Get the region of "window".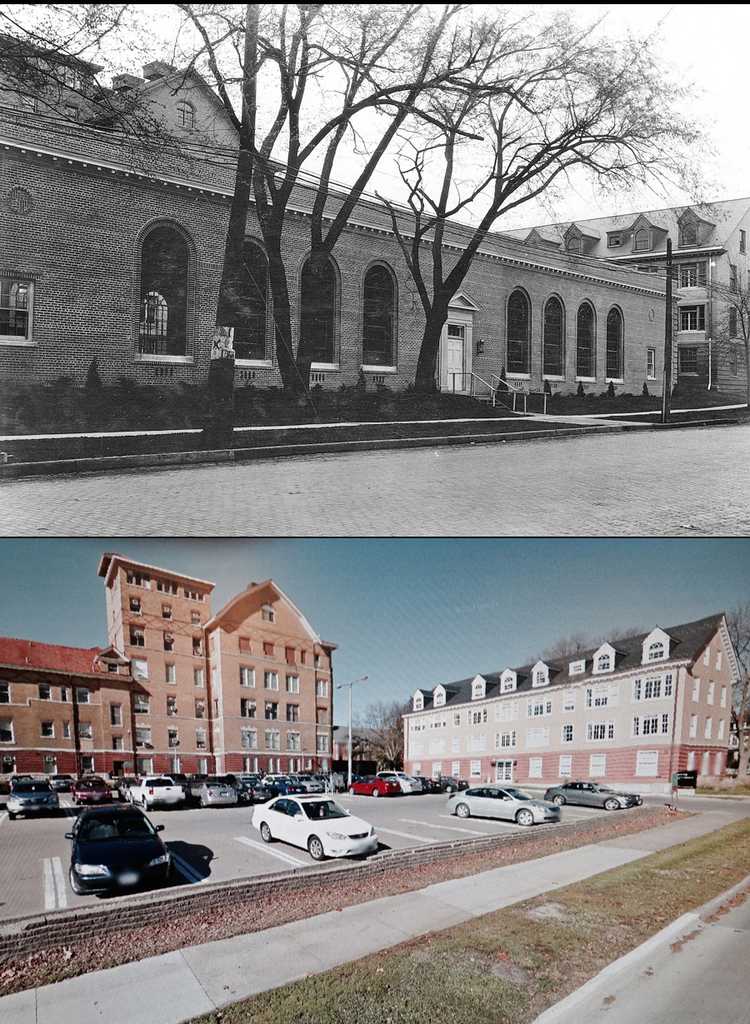
box(135, 659, 152, 684).
